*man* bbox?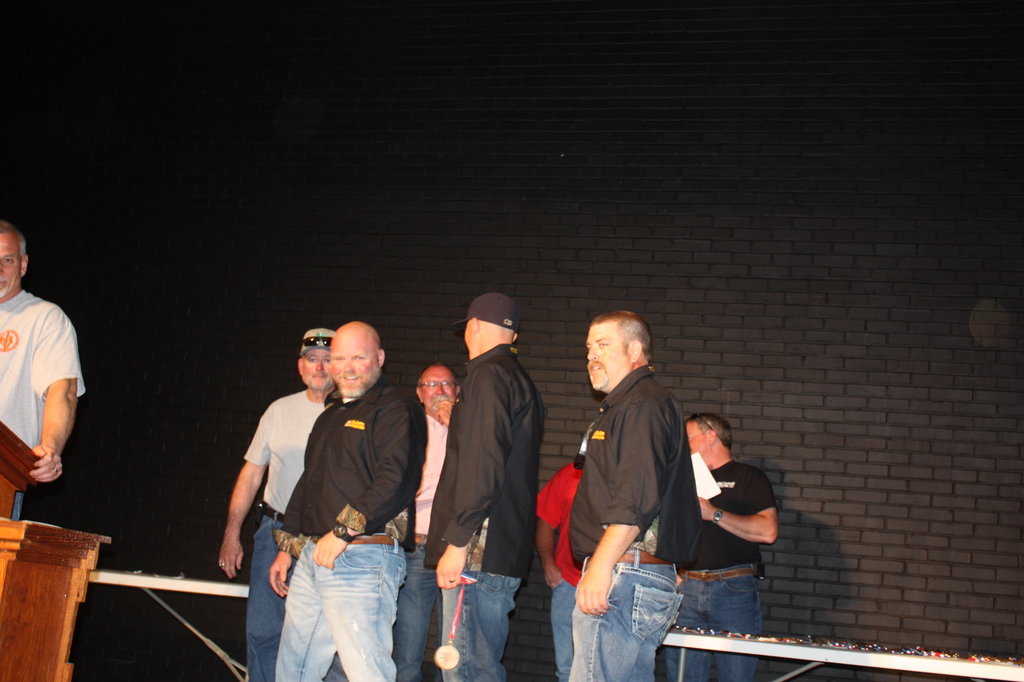
664, 413, 778, 681
